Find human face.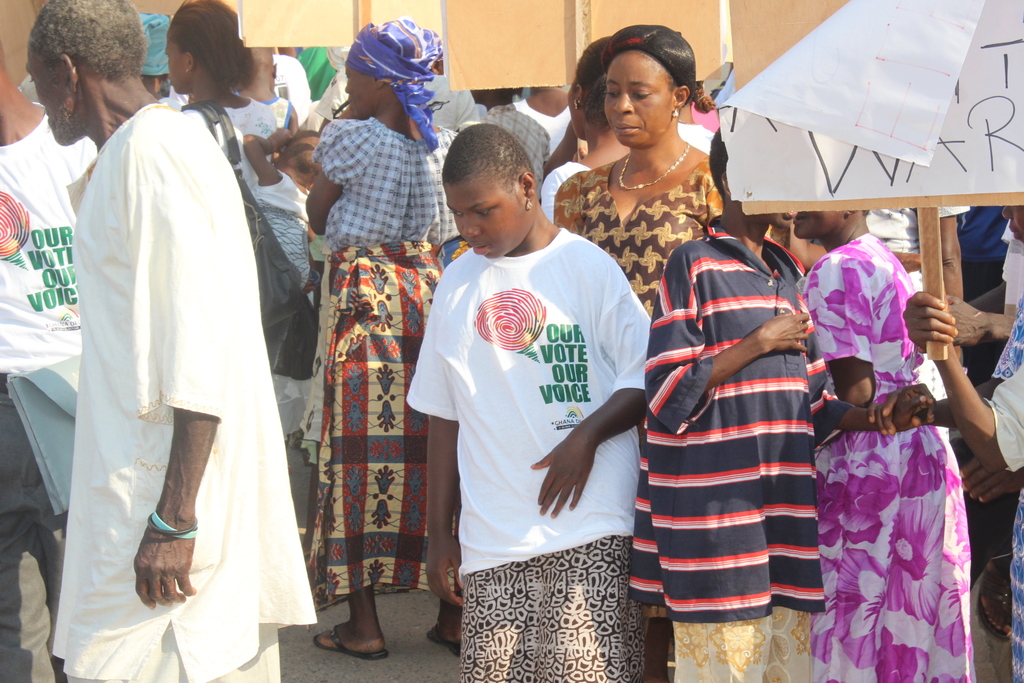
(x1=457, y1=173, x2=528, y2=259).
